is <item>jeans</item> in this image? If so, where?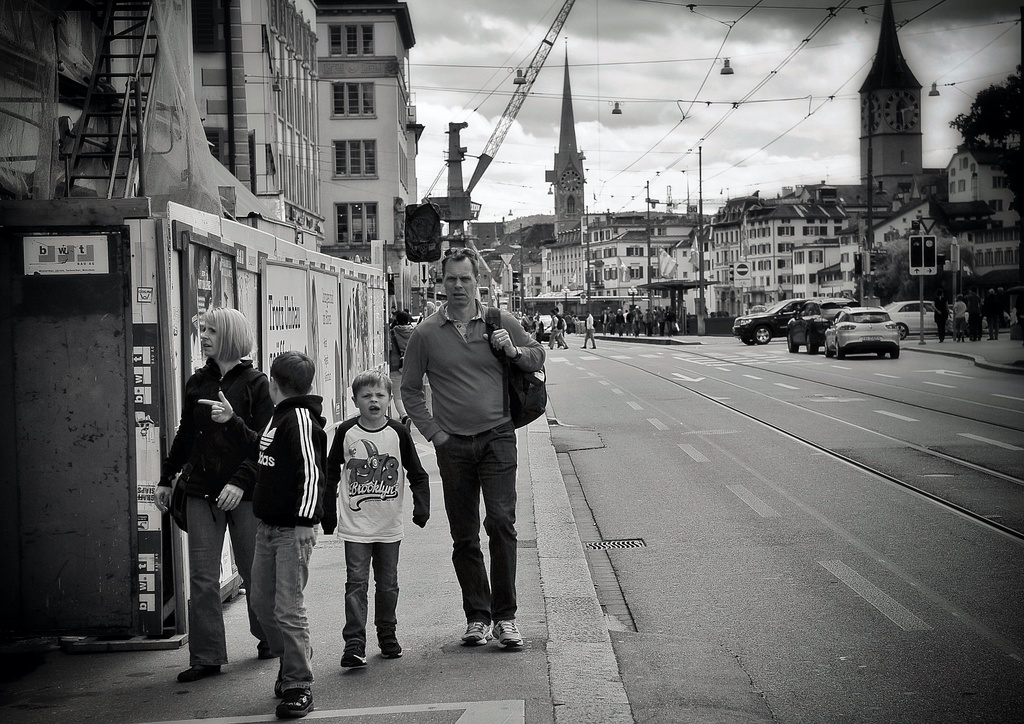
Yes, at detection(436, 420, 519, 626).
